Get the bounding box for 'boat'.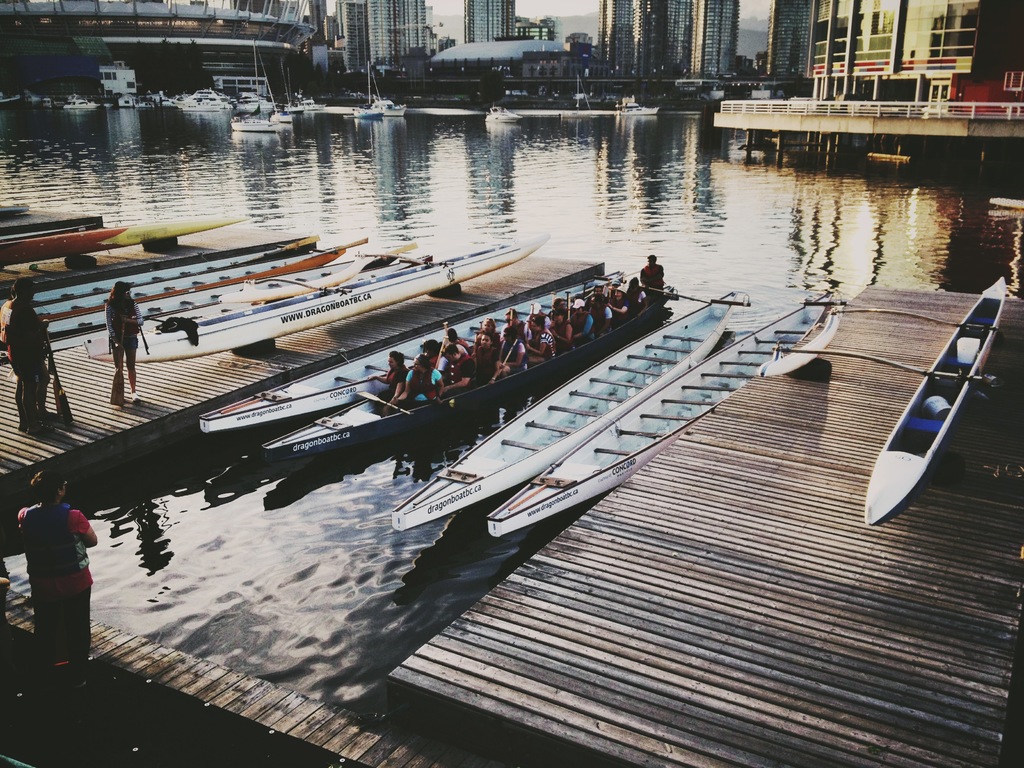
x1=849 y1=280 x2=1012 y2=547.
